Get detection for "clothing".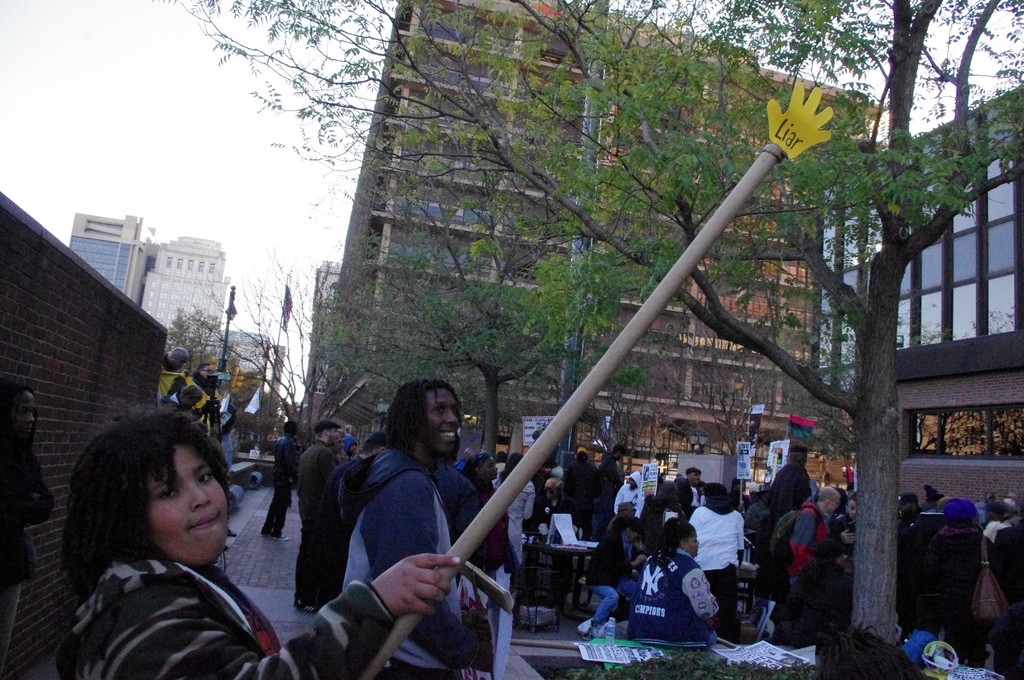
Detection: <box>0,434,57,679</box>.
